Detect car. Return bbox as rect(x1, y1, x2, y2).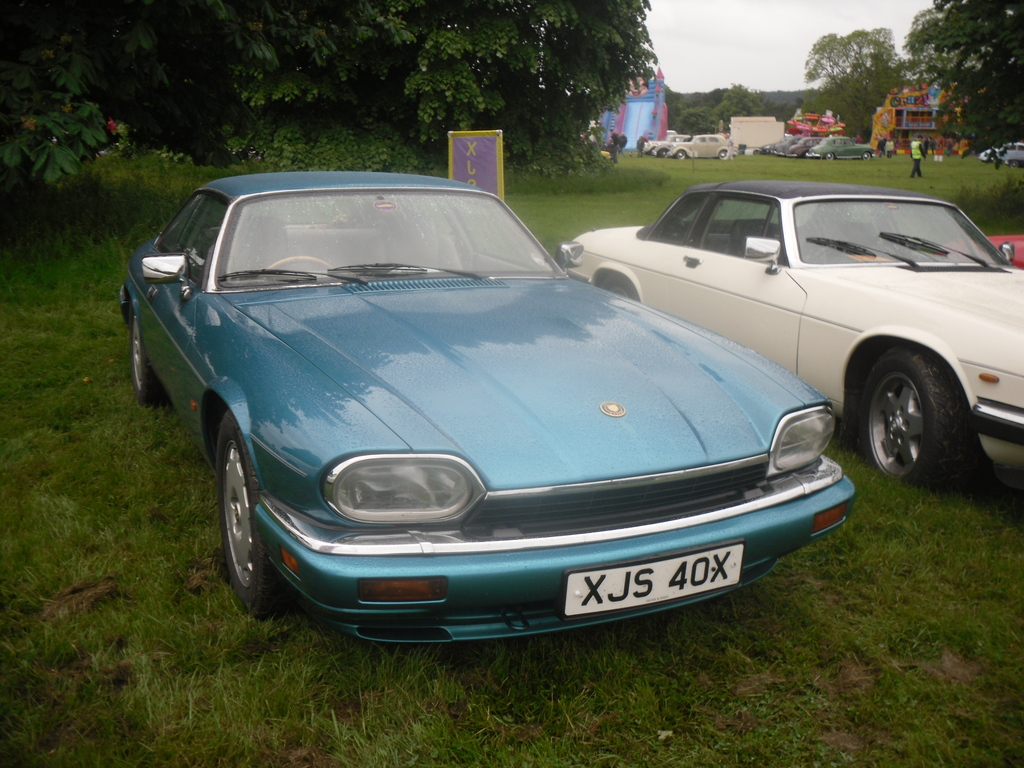
rect(120, 172, 856, 644).
